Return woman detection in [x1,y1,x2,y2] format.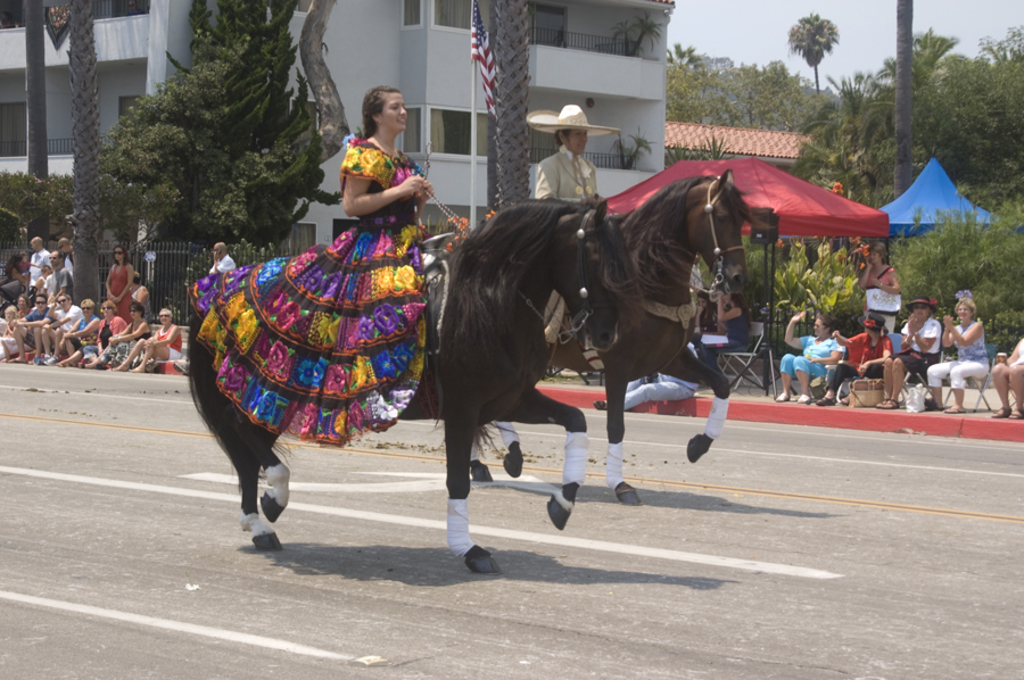
[58,296,100,364].
